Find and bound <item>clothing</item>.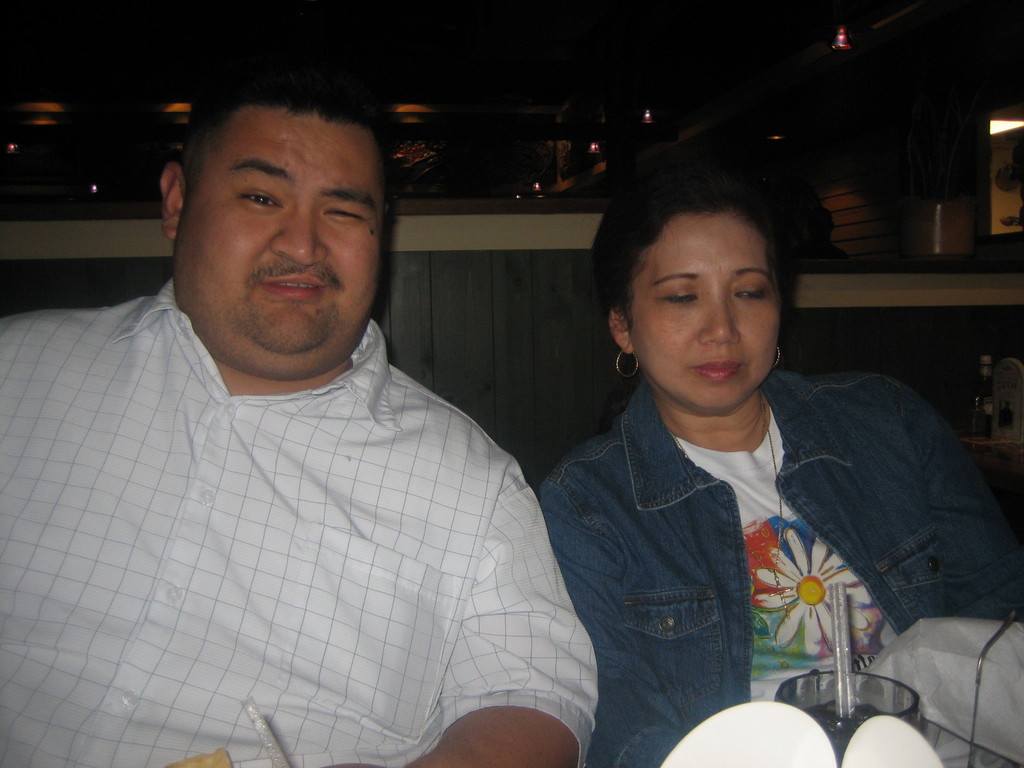
Bound: locate(539, 380, 1021, 767).
